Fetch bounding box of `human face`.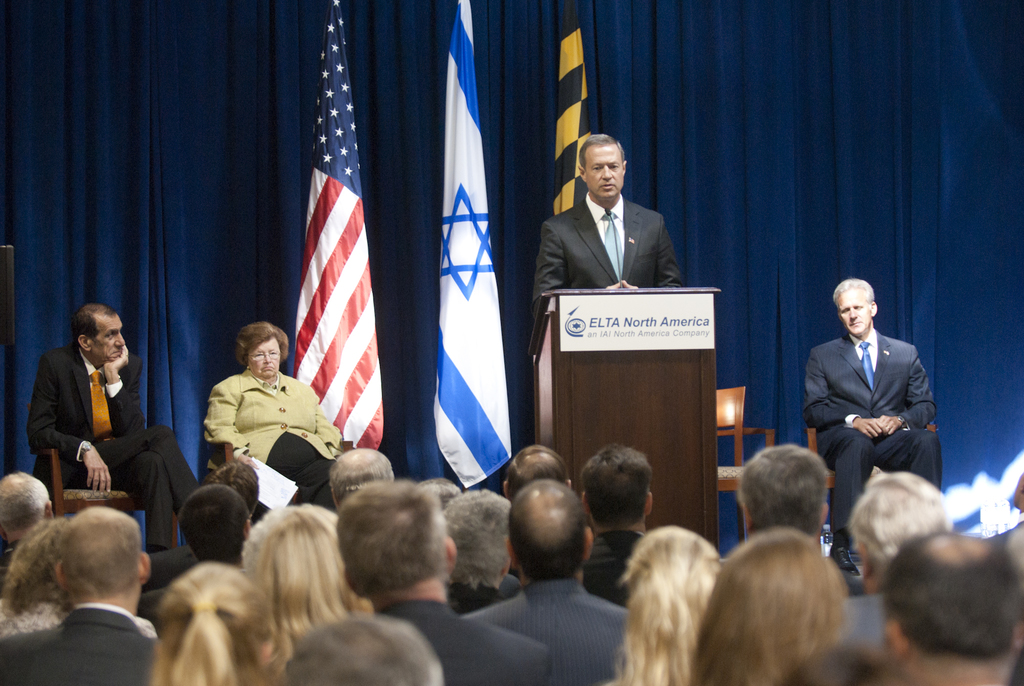
Bbox: (x1=834, y1=284, x2=871, y2=337).
